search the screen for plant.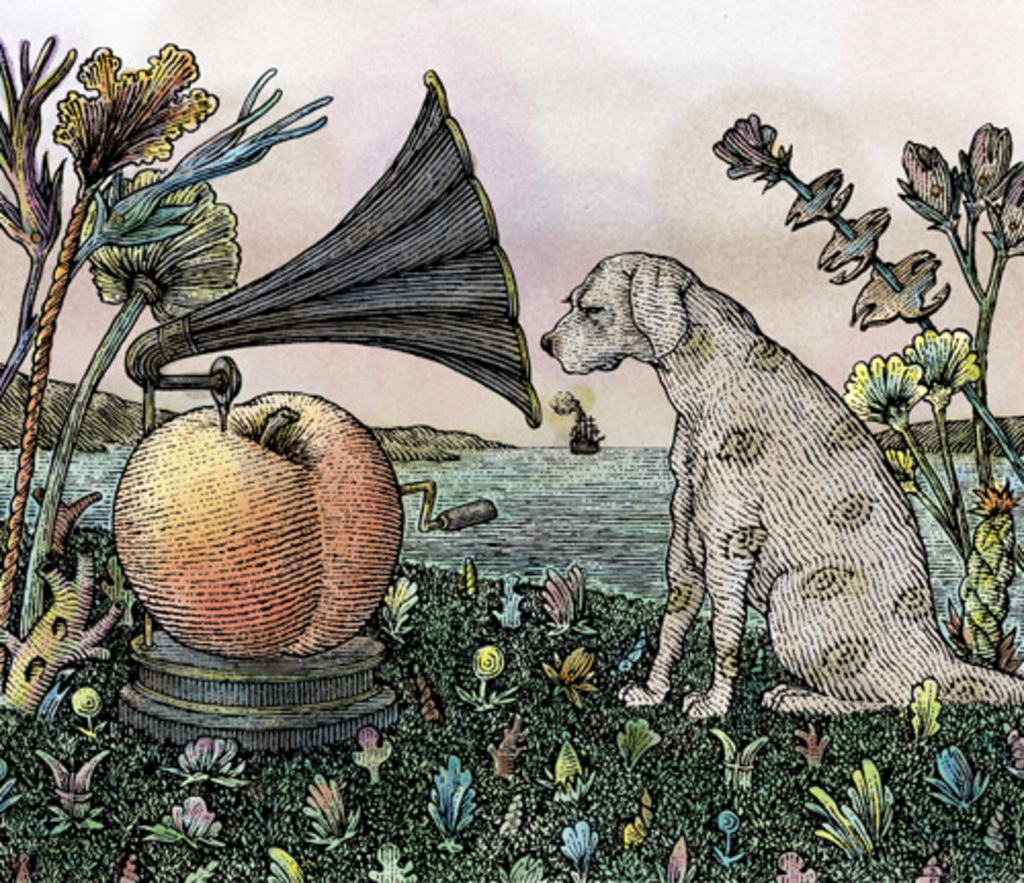
Found at {"left": 506, "top": 852, "right": 553, "bottom": 881}.
